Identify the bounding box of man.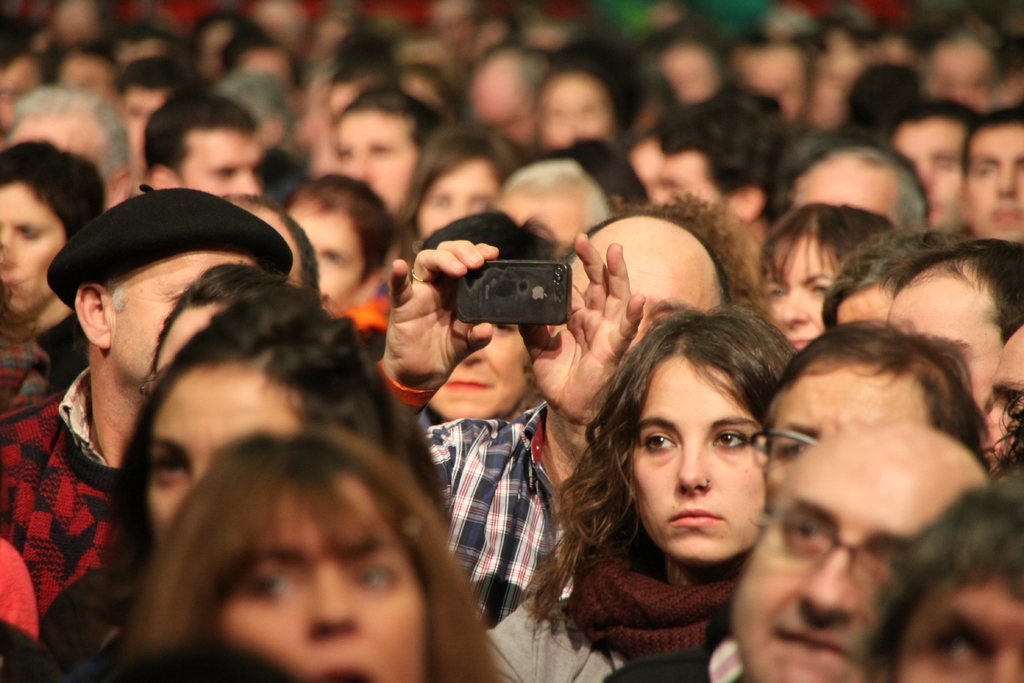
[x1=785, y1=141, x2=925, y2=242].
